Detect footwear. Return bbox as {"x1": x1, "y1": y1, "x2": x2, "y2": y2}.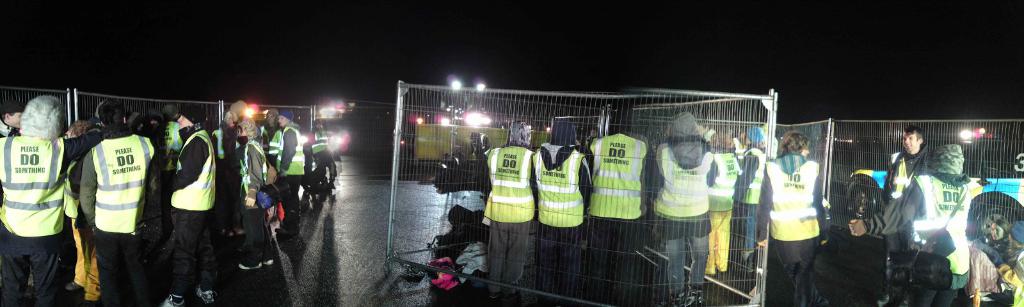
{"x1": 194, "y1": 287, "x2": 216, "y2": 306}.
